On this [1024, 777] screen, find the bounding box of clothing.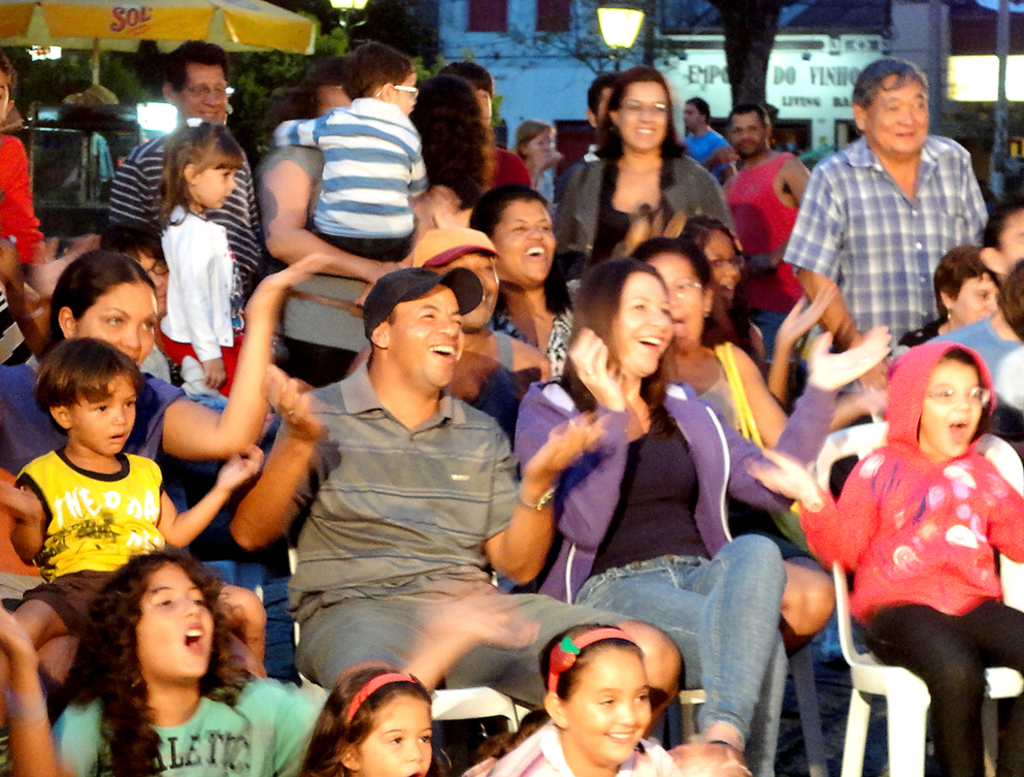
Bounding box: x1=480, y1=292, x2=584, y2=380.
